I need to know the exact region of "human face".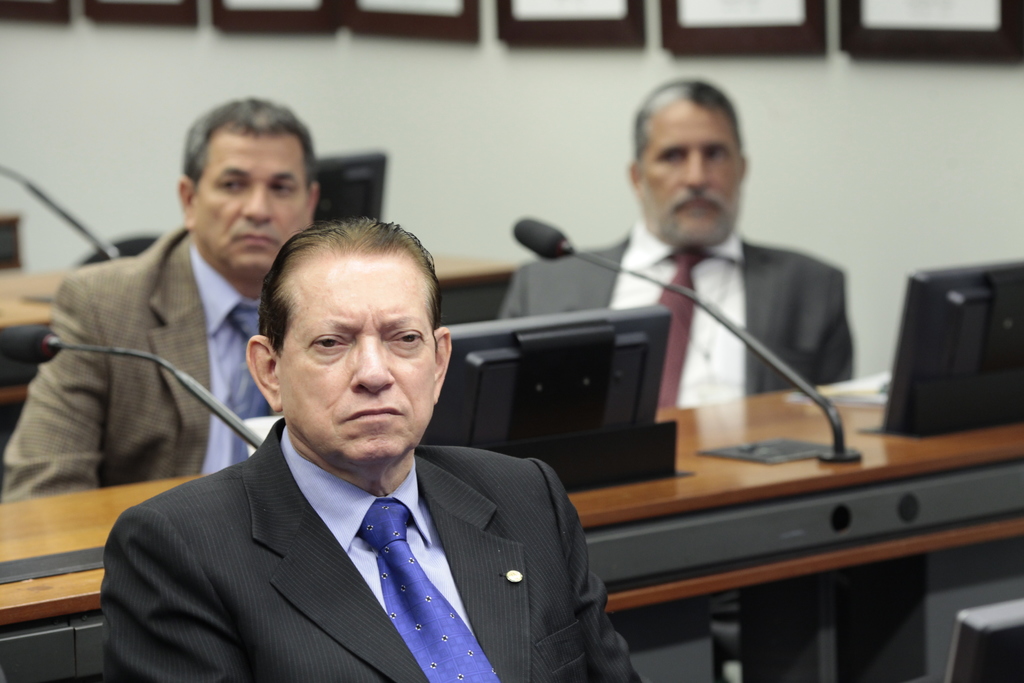
Region: box(199, 133, 304, 273).
